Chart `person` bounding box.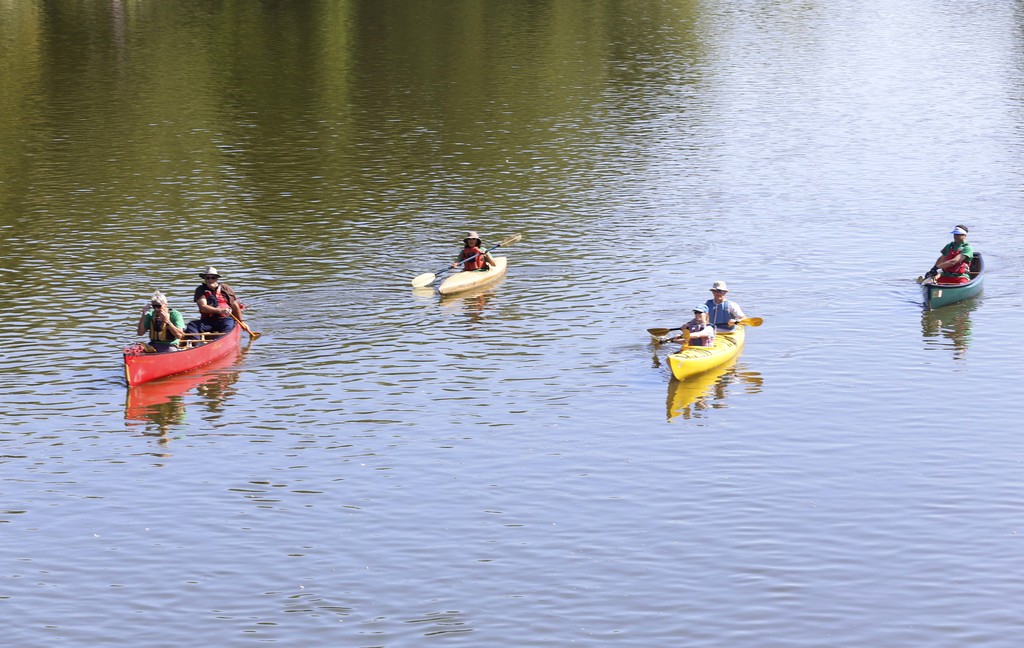
Charted: <box>136,292,188,355</box>.
